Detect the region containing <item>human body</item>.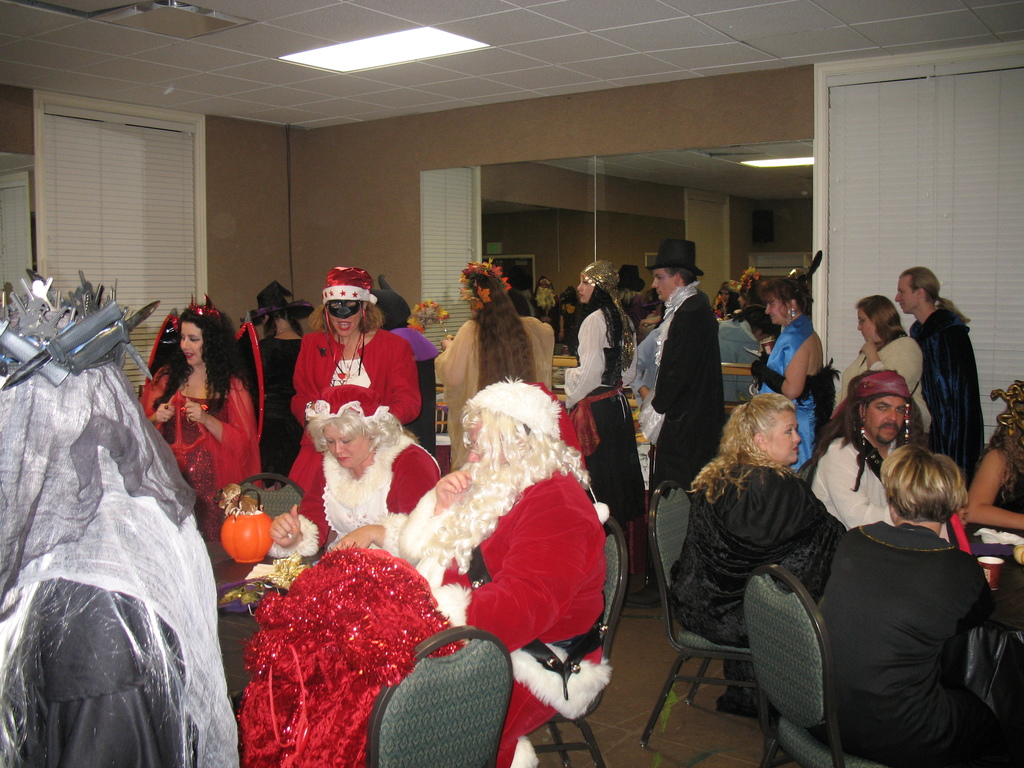
detection(392, 318, 435, 452).
